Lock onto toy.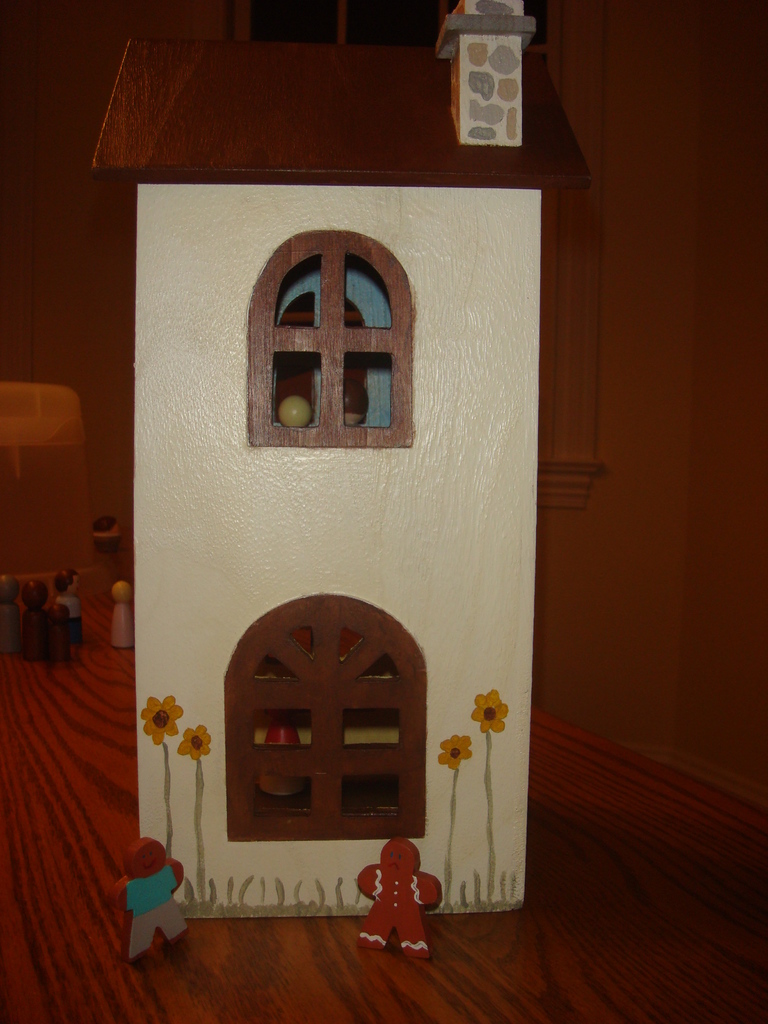
Locked: [x1=111, y1=837, x2=190, y2=967].
